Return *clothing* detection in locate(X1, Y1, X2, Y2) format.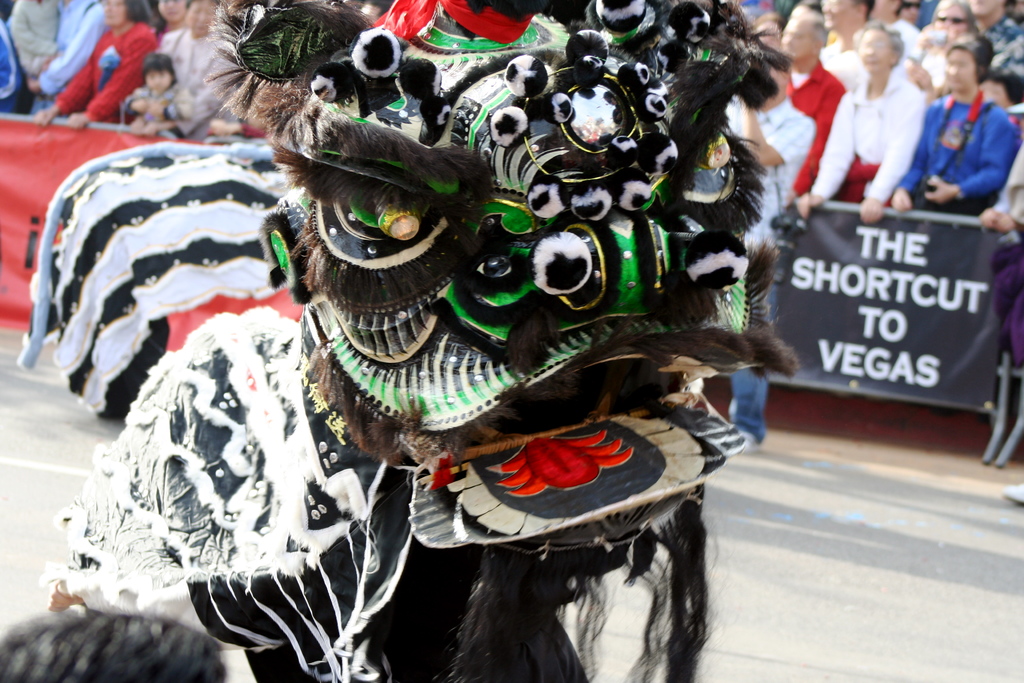
locate(899, 41, 941, 106).
